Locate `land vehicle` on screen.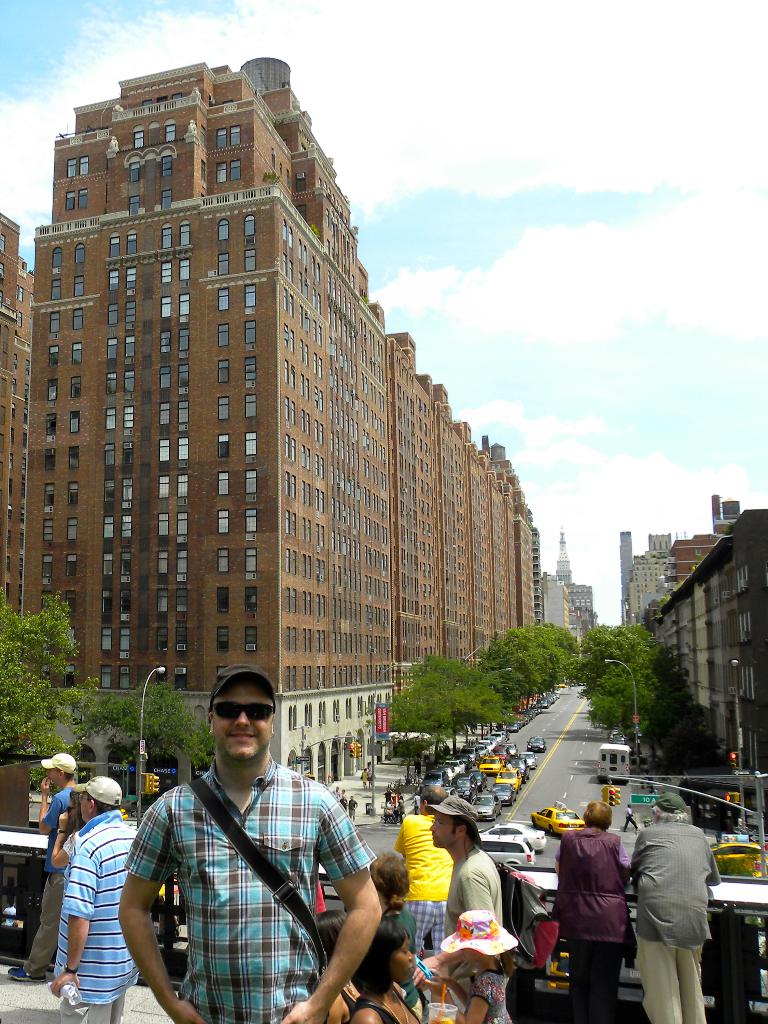
On screen at 486:822:547:851.
